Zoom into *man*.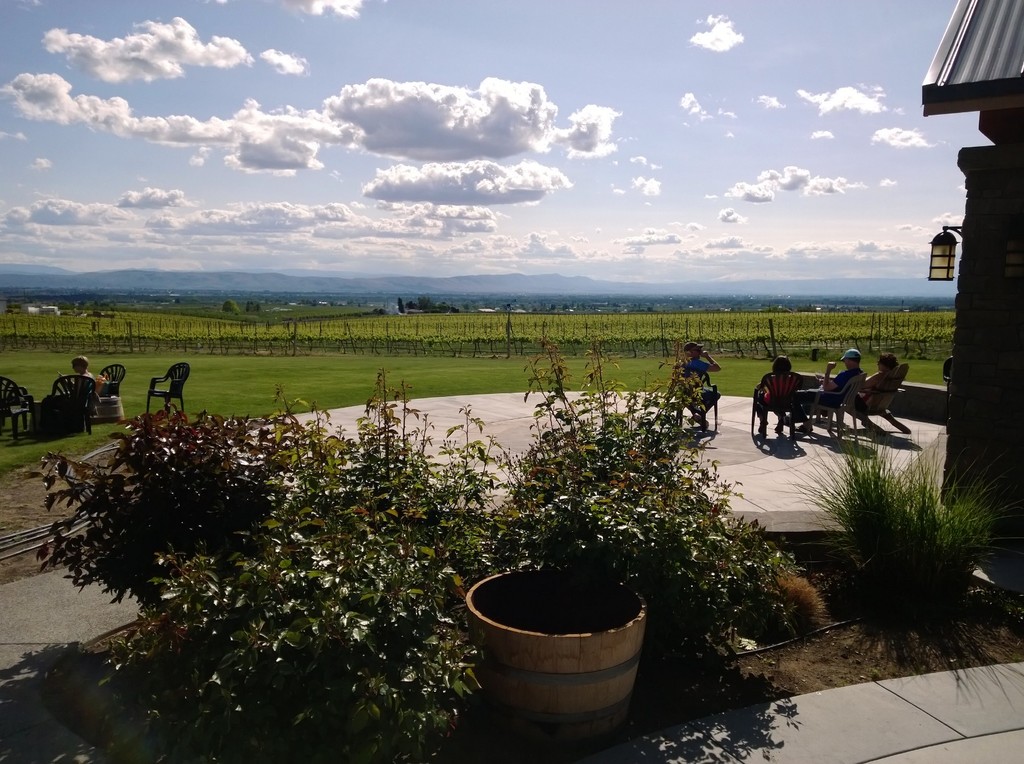
Zoom target: x1=676 y1=345 x2=740 y2=449.
